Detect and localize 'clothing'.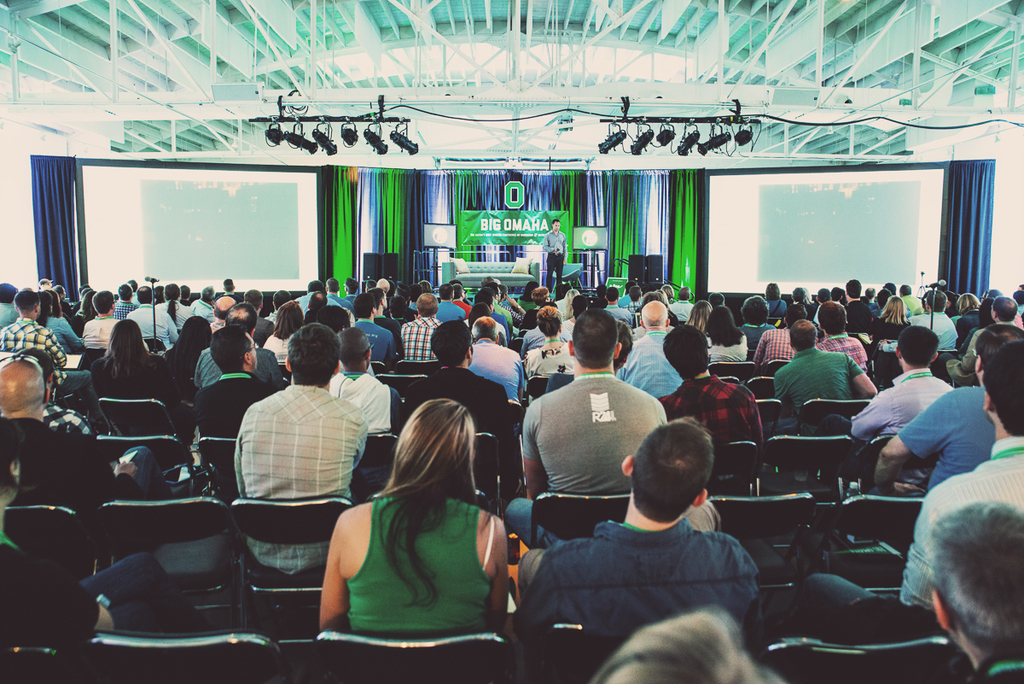
Localized at detection(471, 341, 529, 384).
